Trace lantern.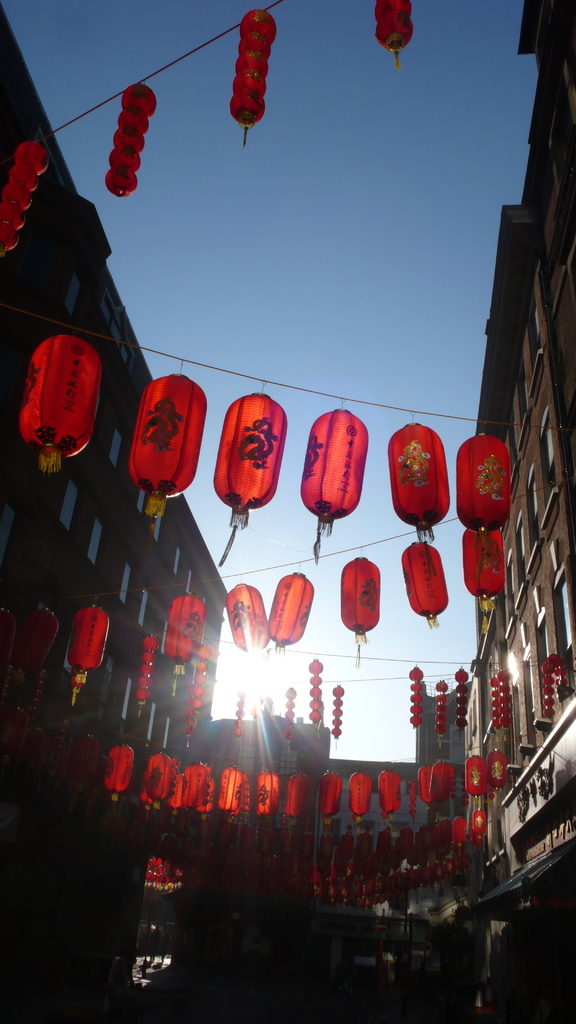
Traced to (left=390, top=420, right=452, bottom=545).
